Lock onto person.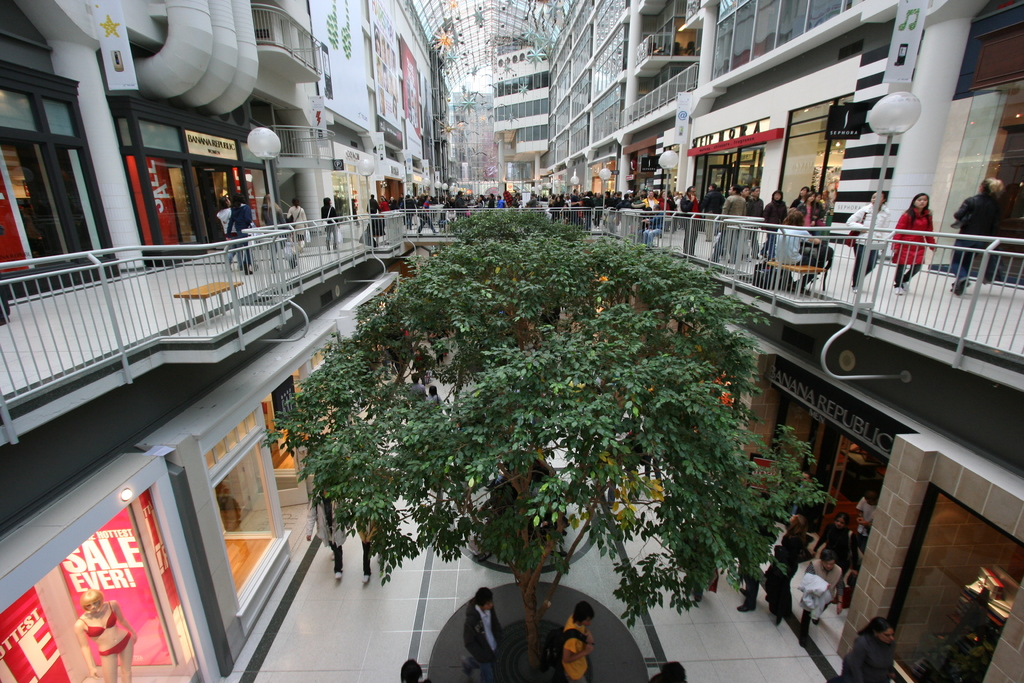
Locked: {"left": 640, "top": 657, "right": 690, "bottom": 682}.
